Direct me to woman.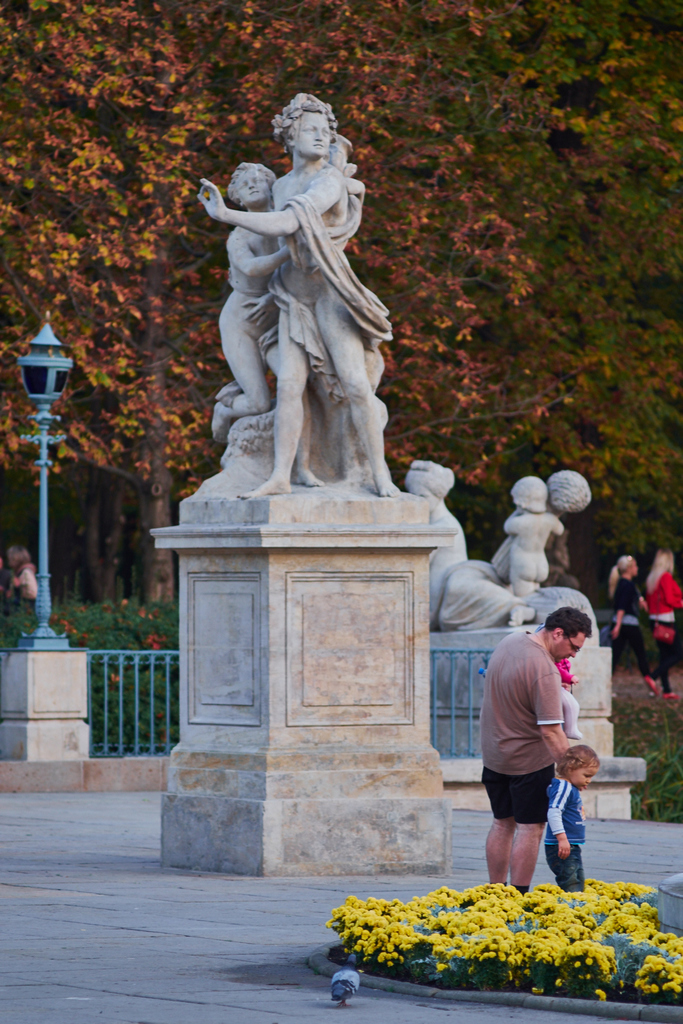
Direction: crop(602, 557, 659, 684).
